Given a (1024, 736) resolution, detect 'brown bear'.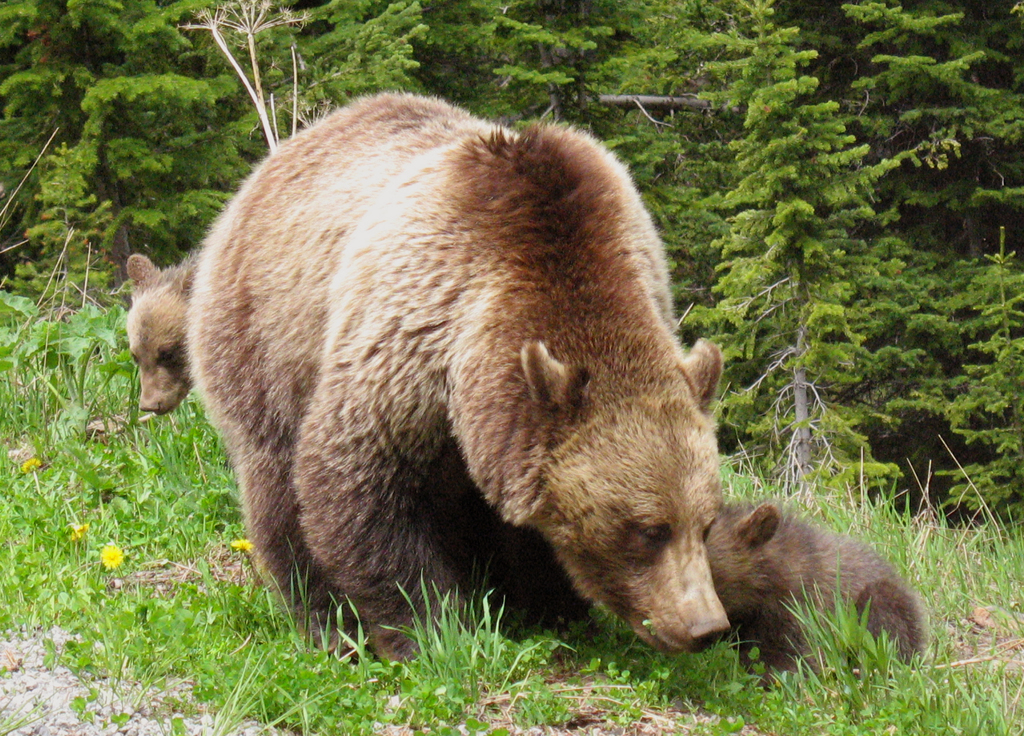
180/94/728/656.
